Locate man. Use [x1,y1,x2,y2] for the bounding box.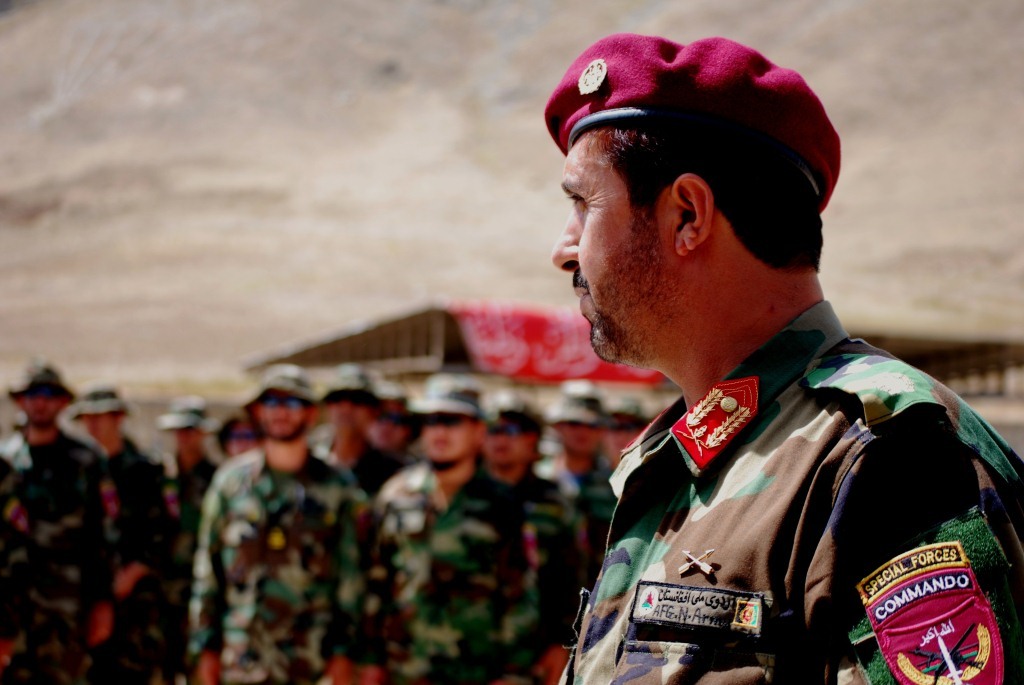
[0,360,118,684].
